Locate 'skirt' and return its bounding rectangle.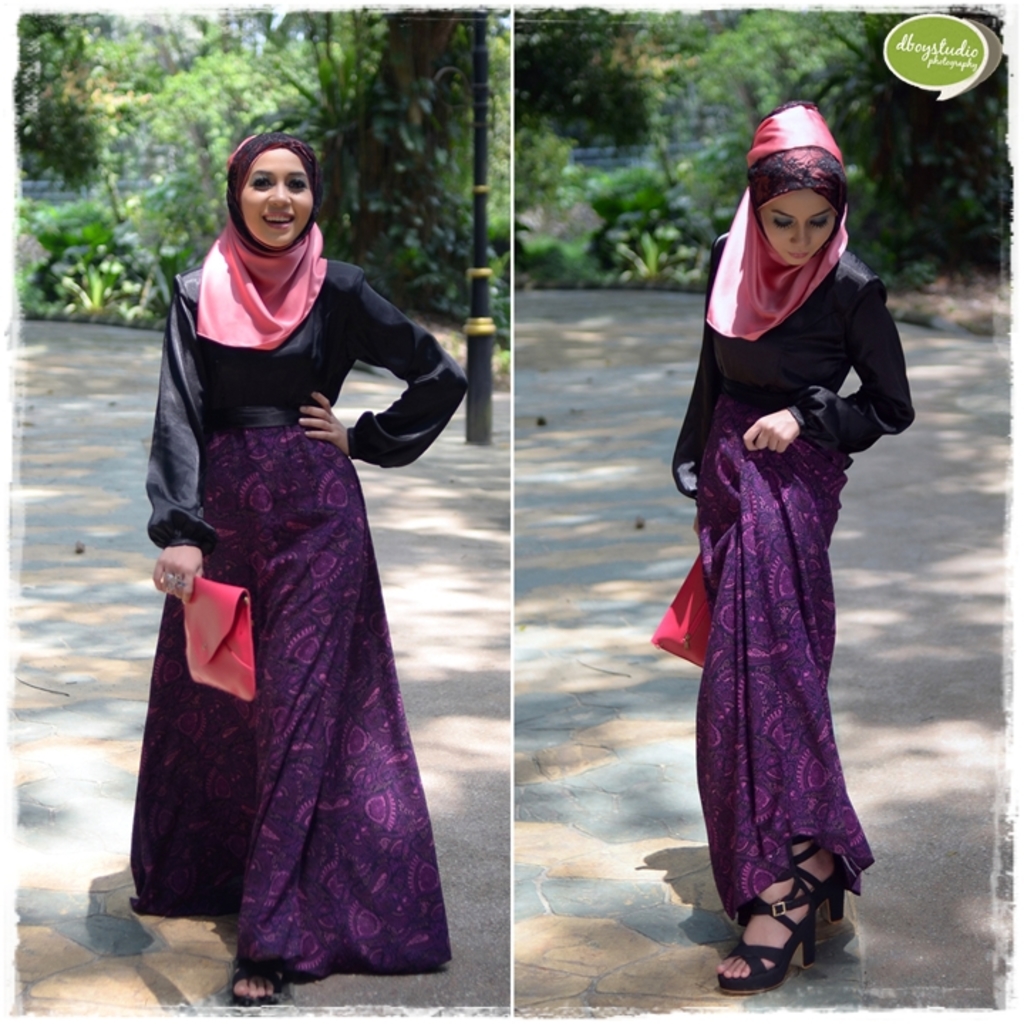
[left=125, top=430, right=452, bottom=980].
